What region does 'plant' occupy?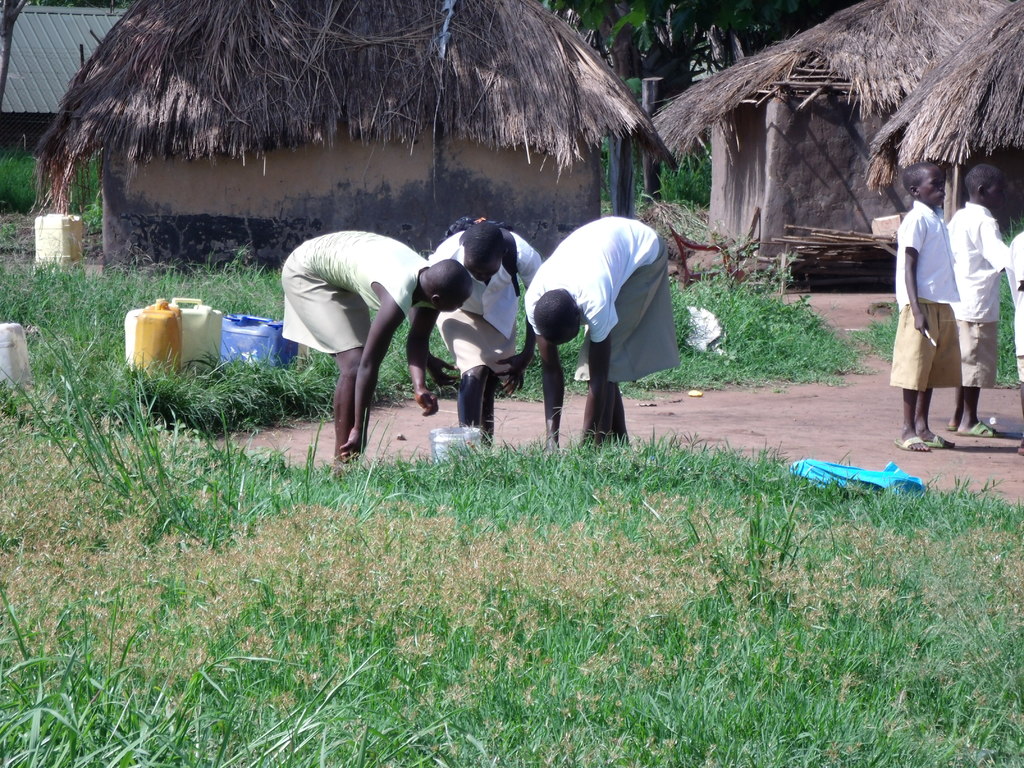
<bbox>685, 240, 872, 394</bbox>.
